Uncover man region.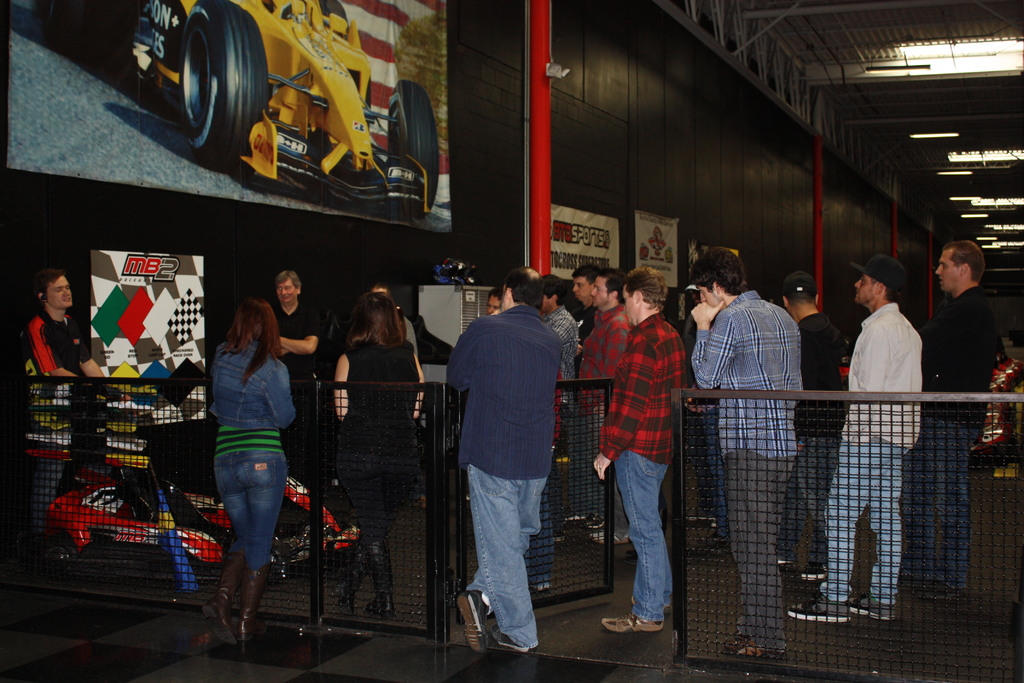
Uncovered: rect(780, 264, 848, 587).
